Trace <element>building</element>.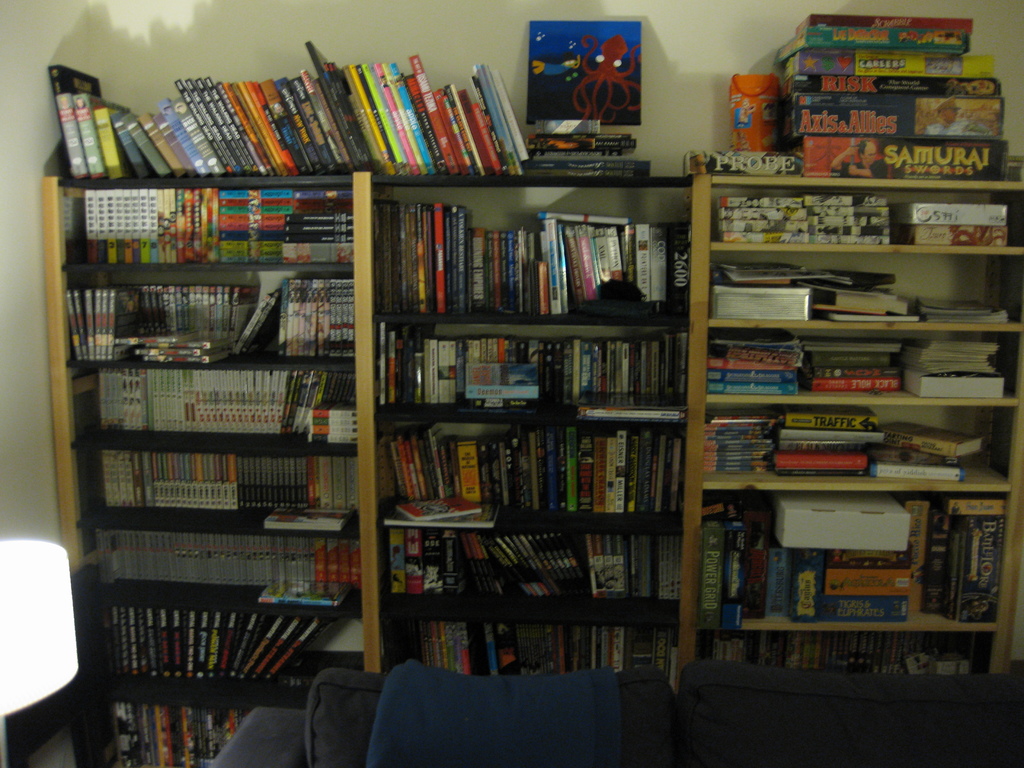
Traced to box=[0, 0, 1023, 767].
